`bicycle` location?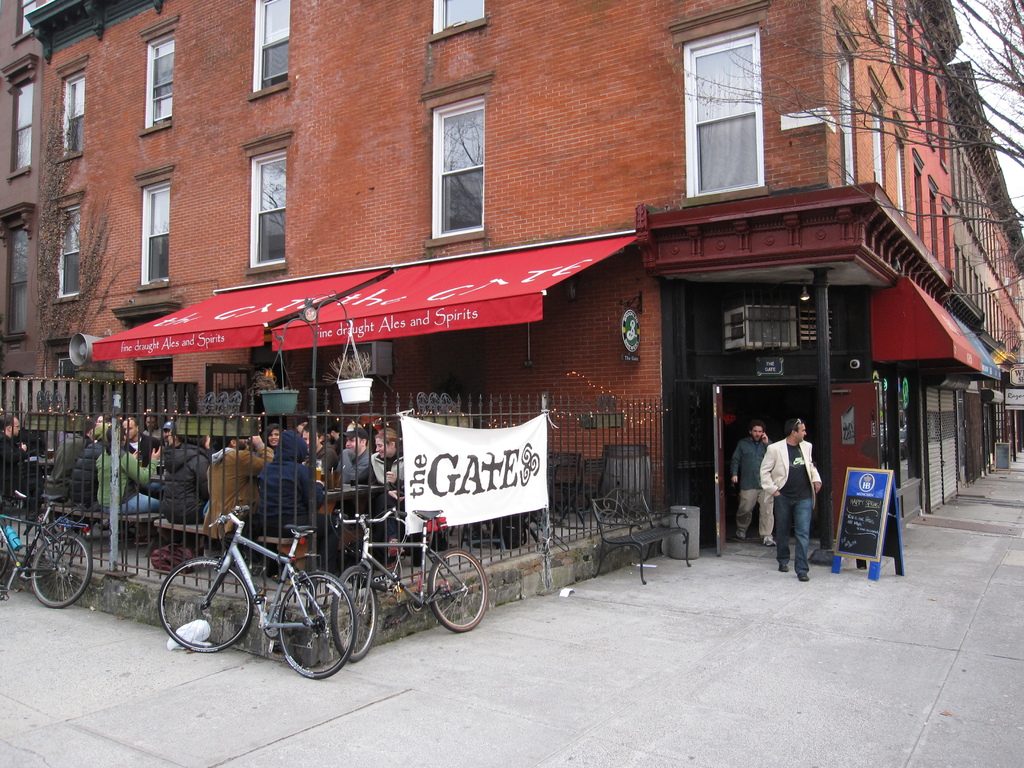
locate(330, 506, 490, 662)
